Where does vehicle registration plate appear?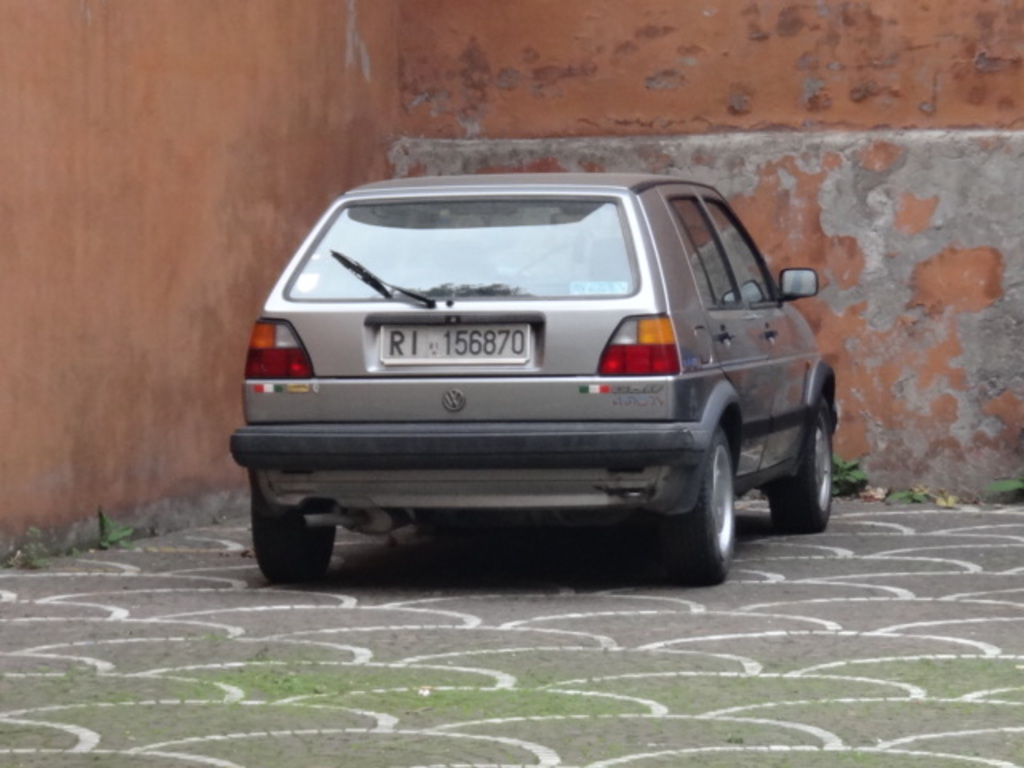
Appears at [x1=379, y1=323, x2=531, y2=366].
